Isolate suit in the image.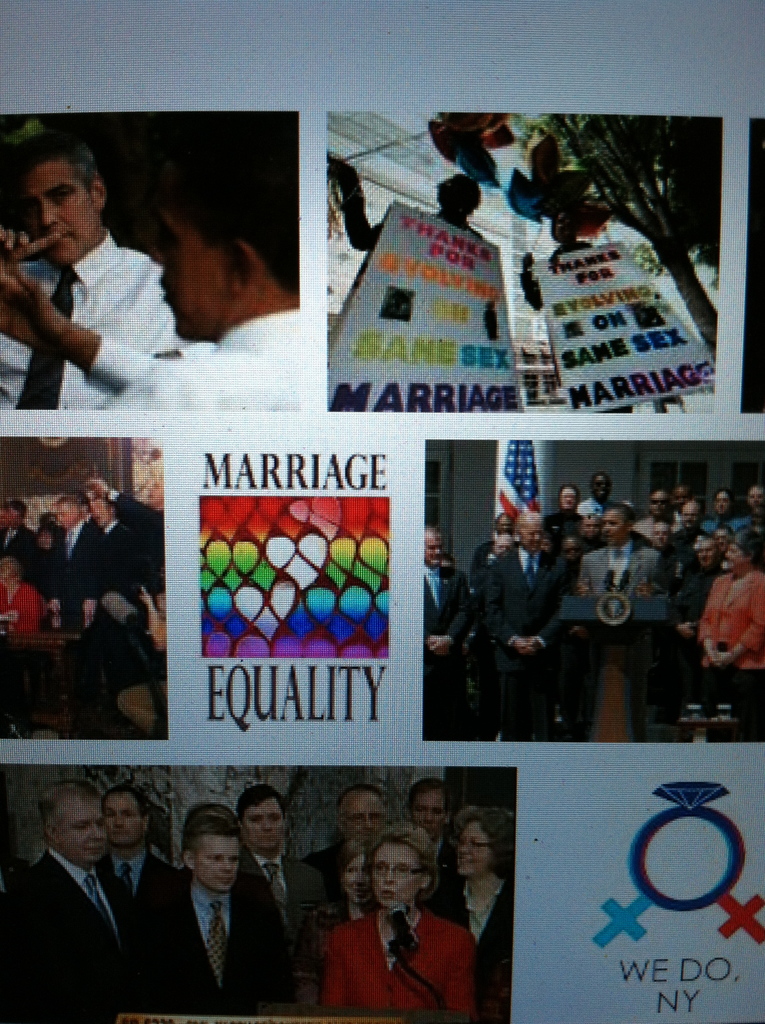
Isolated region: {"left": 100, "top": 490, "right": 168, "bottom": 621}.
